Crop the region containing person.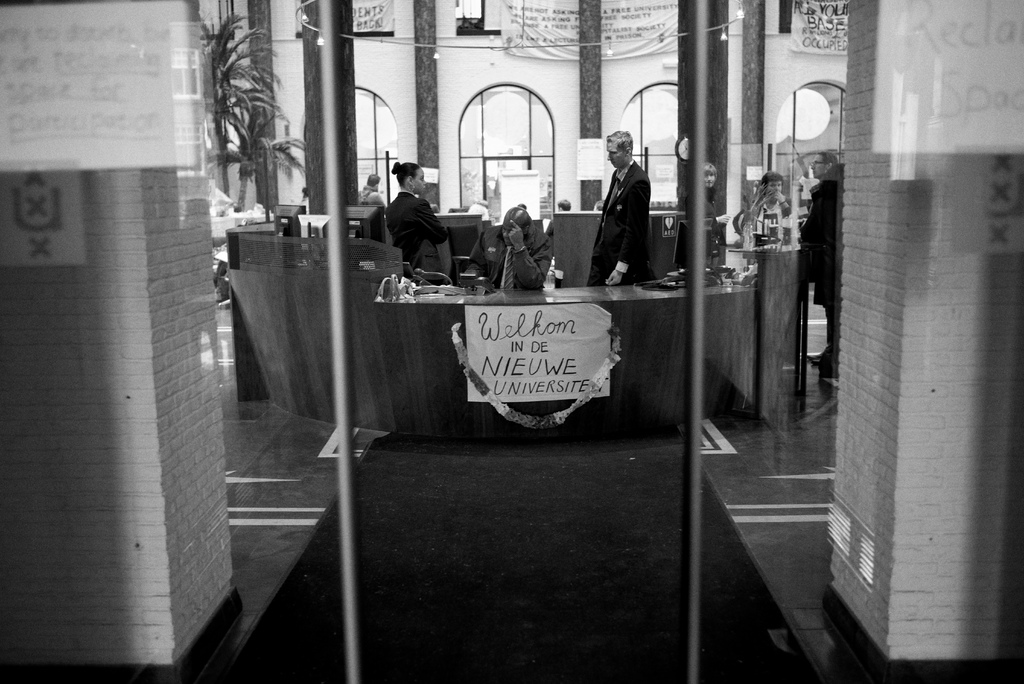
Crop region: pyautogui.locateOnScreen(594, 128, 650, 282).
